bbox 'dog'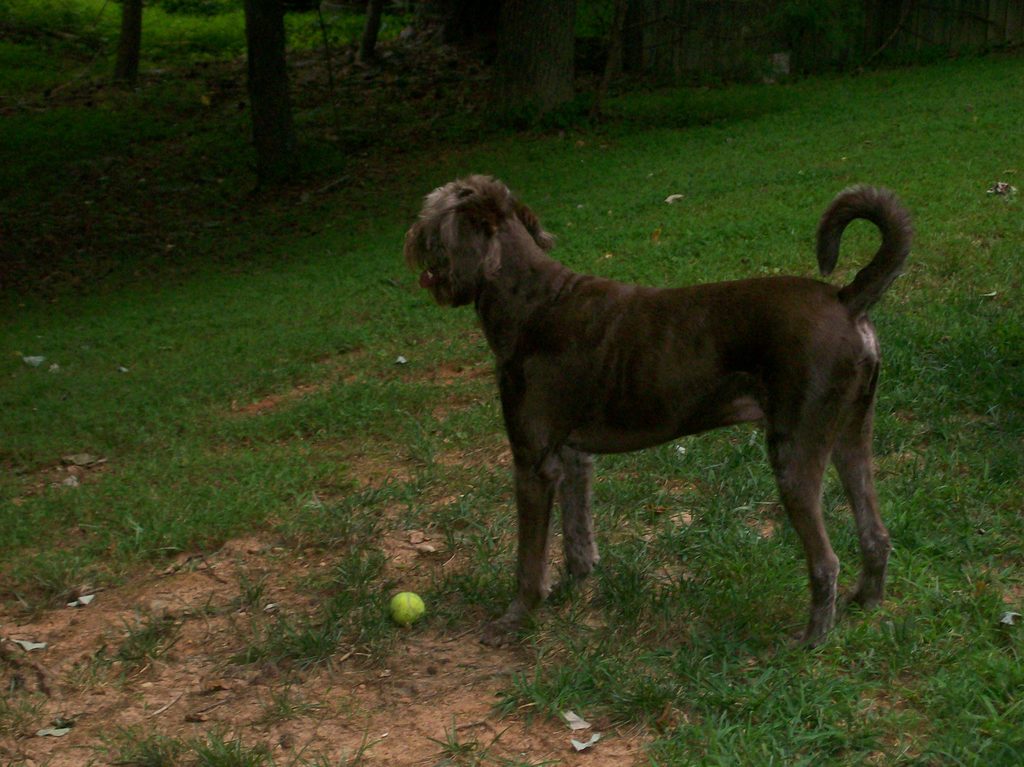
403 174 916 650
